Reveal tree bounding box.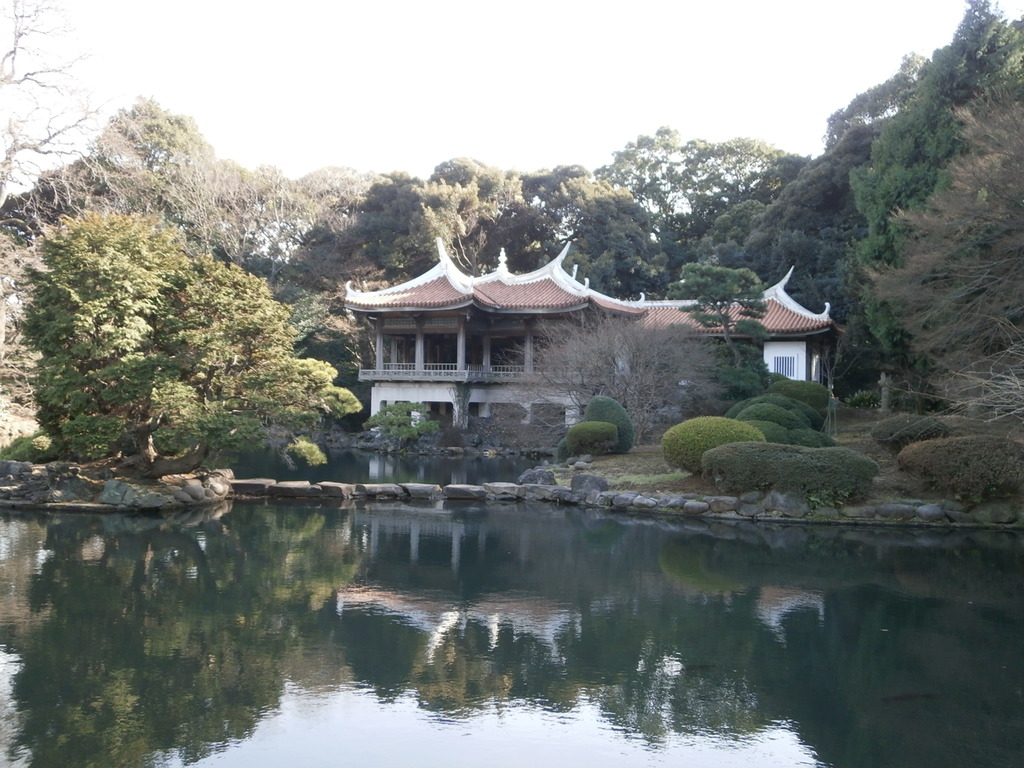
Revealed: (x1=366, y1=402, x2=439, y2=447).
